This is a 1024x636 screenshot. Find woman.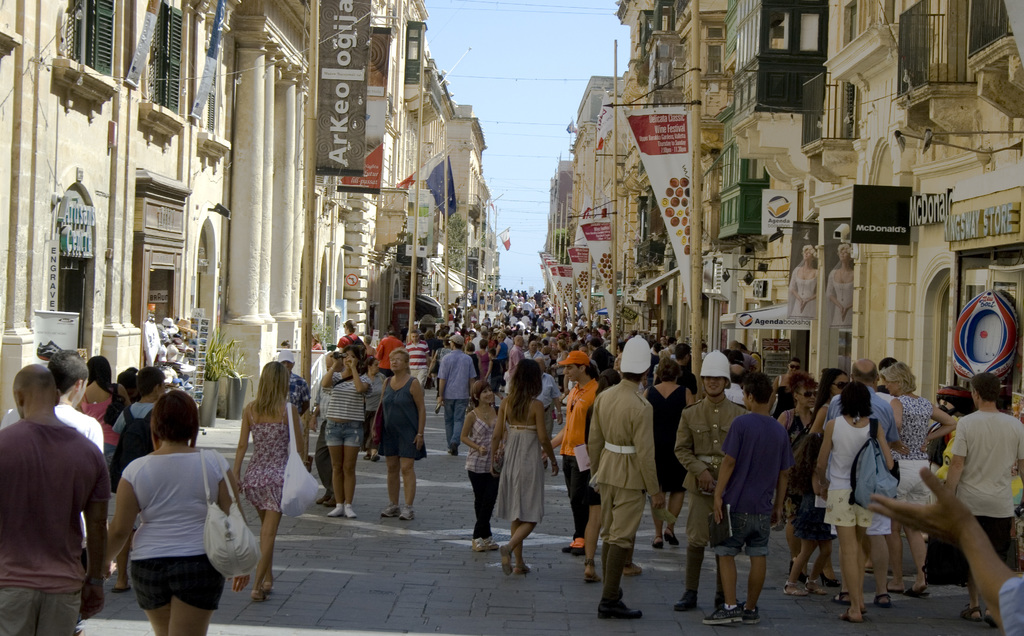
Bounding box: (886,359,957,596).
